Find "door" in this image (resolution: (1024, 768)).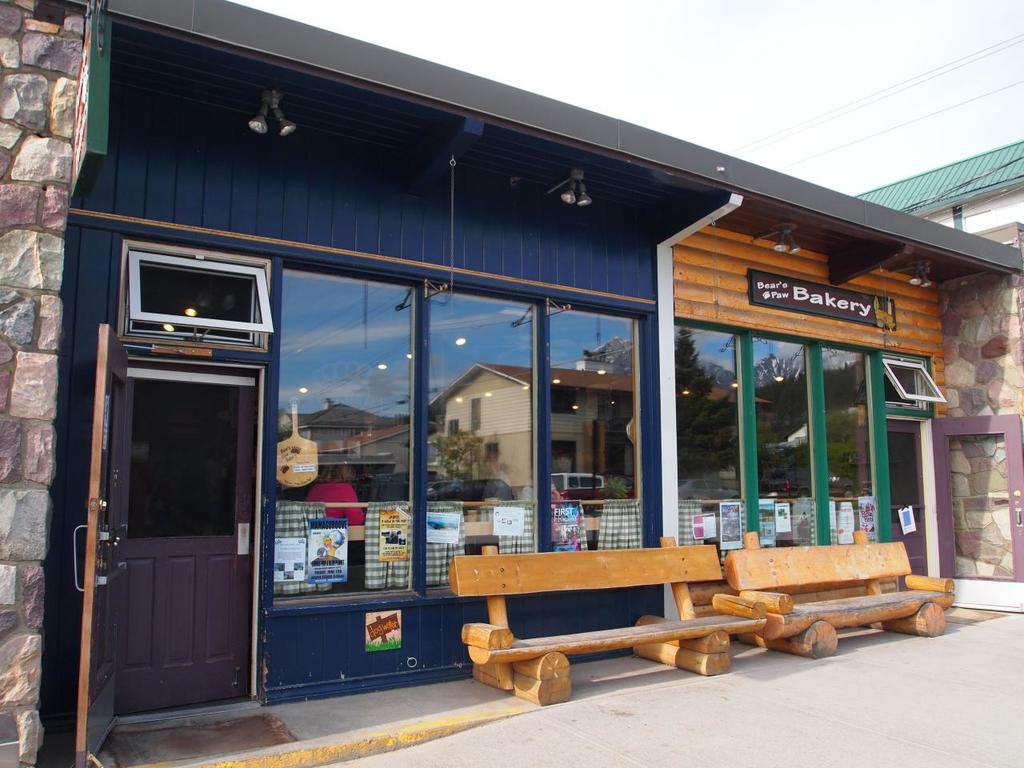
[x1=275, y1=270, x2=674, y2=702].
